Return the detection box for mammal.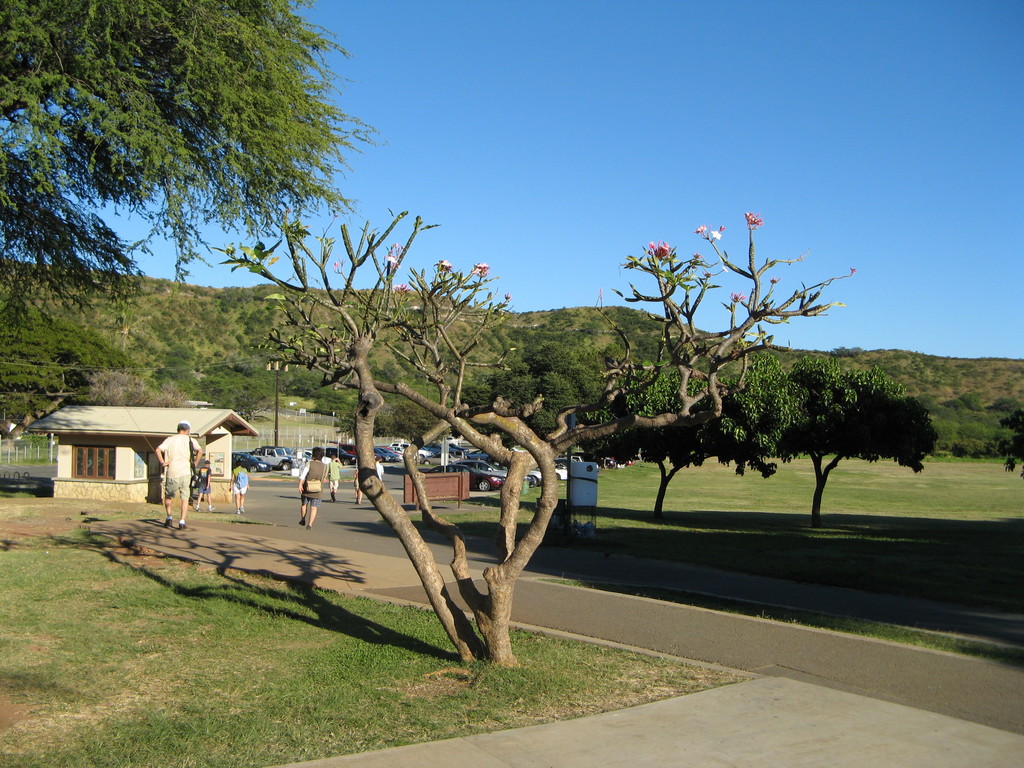
<bbox>324, 456, 342, 502</bbox>.
